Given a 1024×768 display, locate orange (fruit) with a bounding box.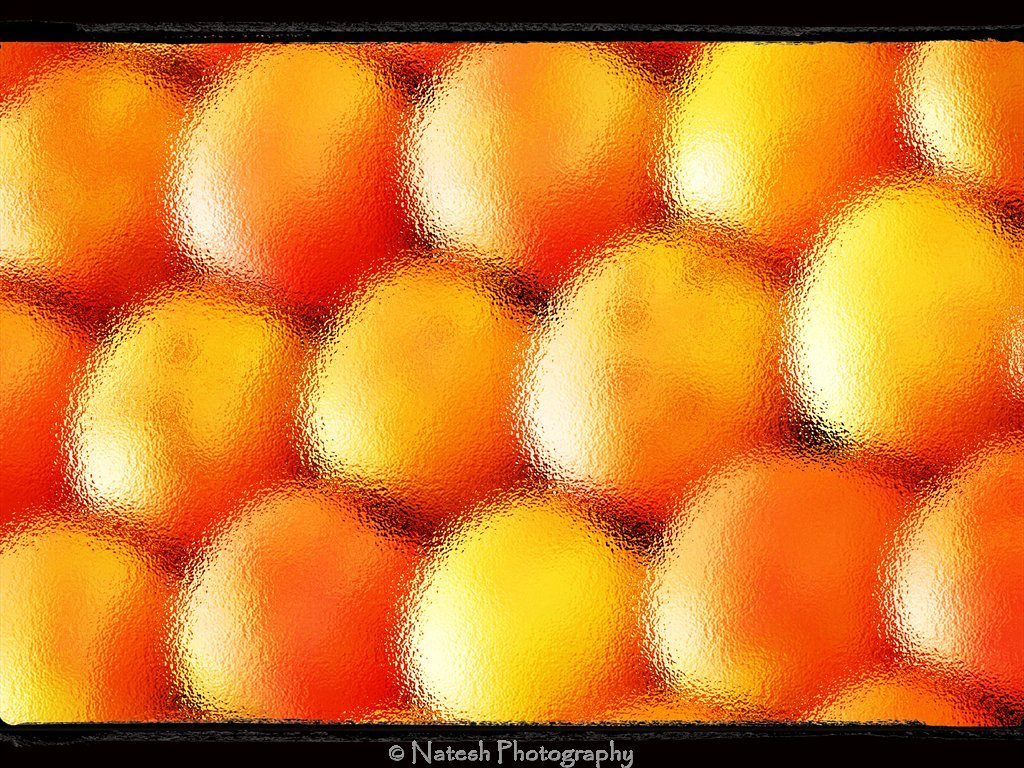
Located: (x1=70, y1=286, x2=300, y2=543).
